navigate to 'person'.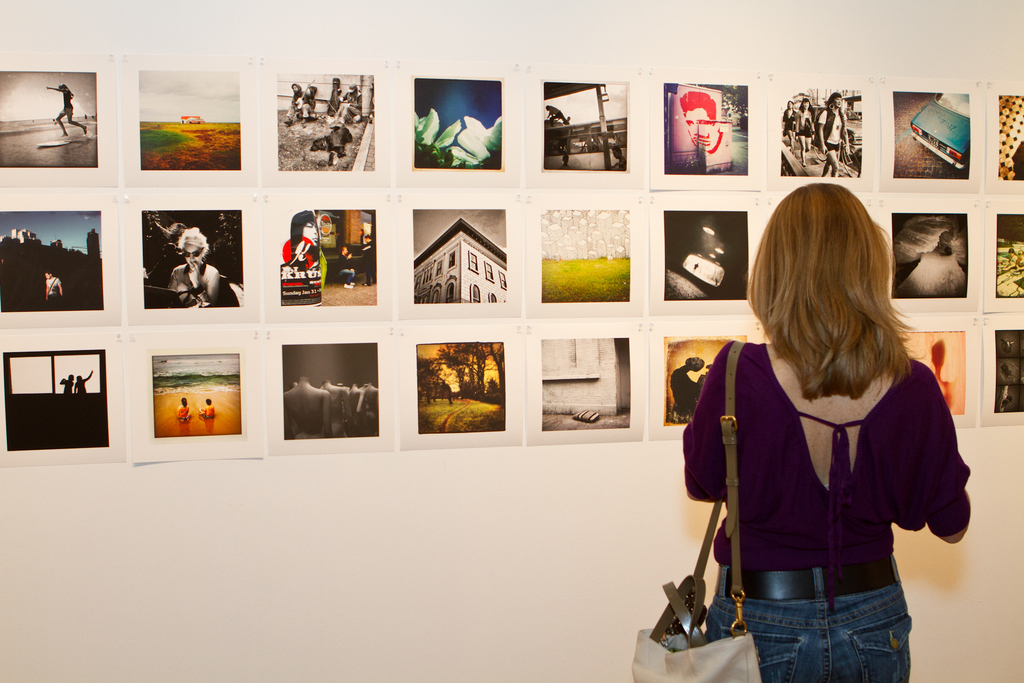
Navigation target: bbox=(200, 398, 214, 418).
